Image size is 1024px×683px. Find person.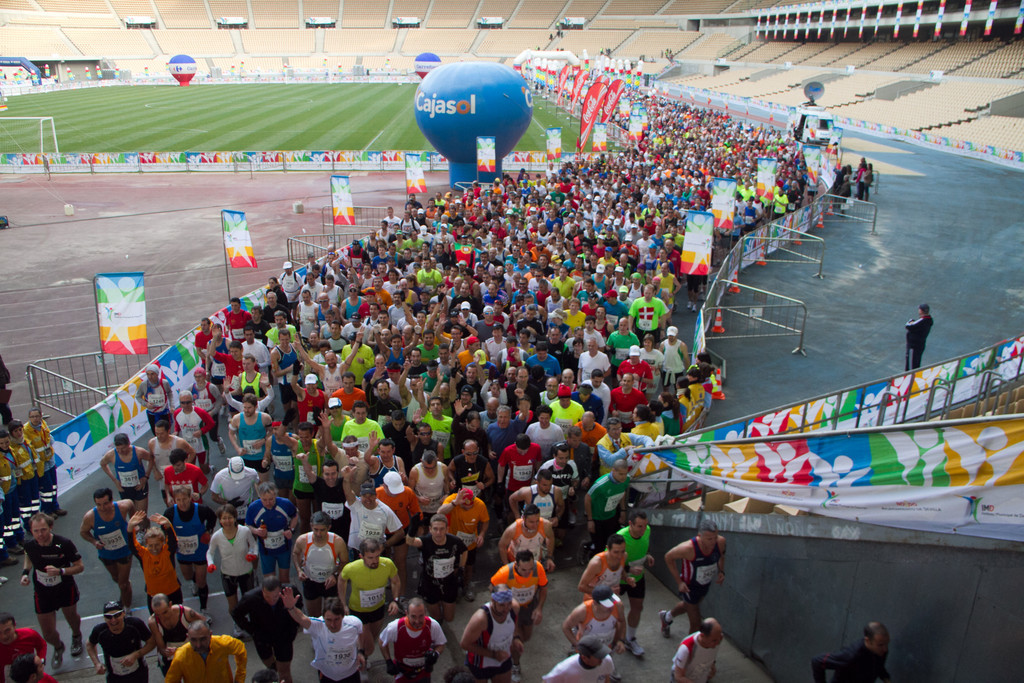
Rect(615, 506, 649, 659).
